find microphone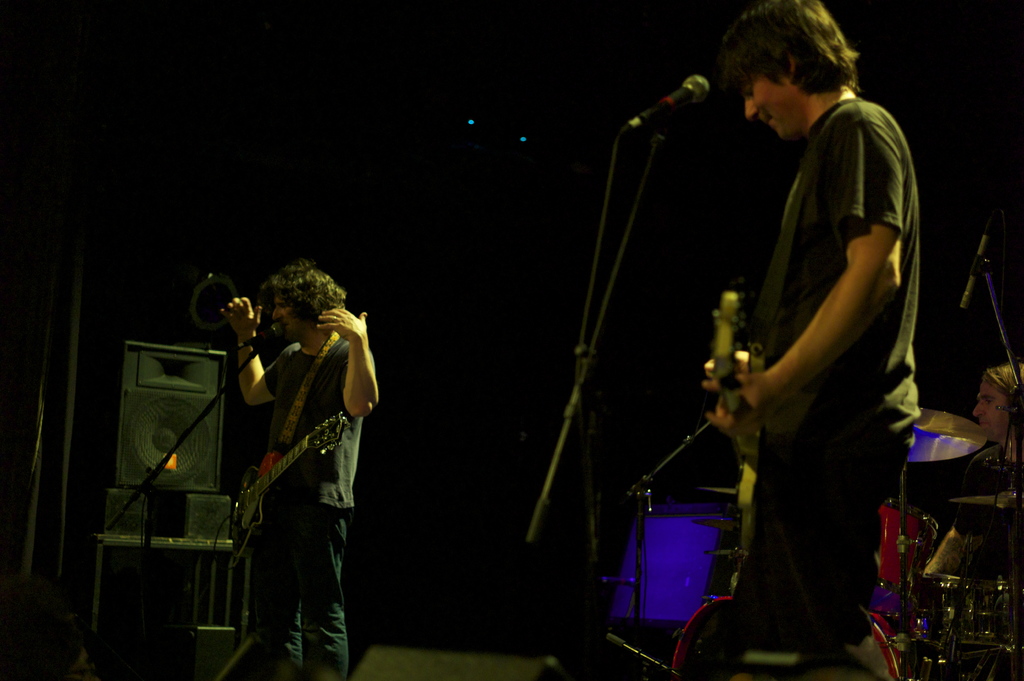
box(236, 323, 282, 357)
